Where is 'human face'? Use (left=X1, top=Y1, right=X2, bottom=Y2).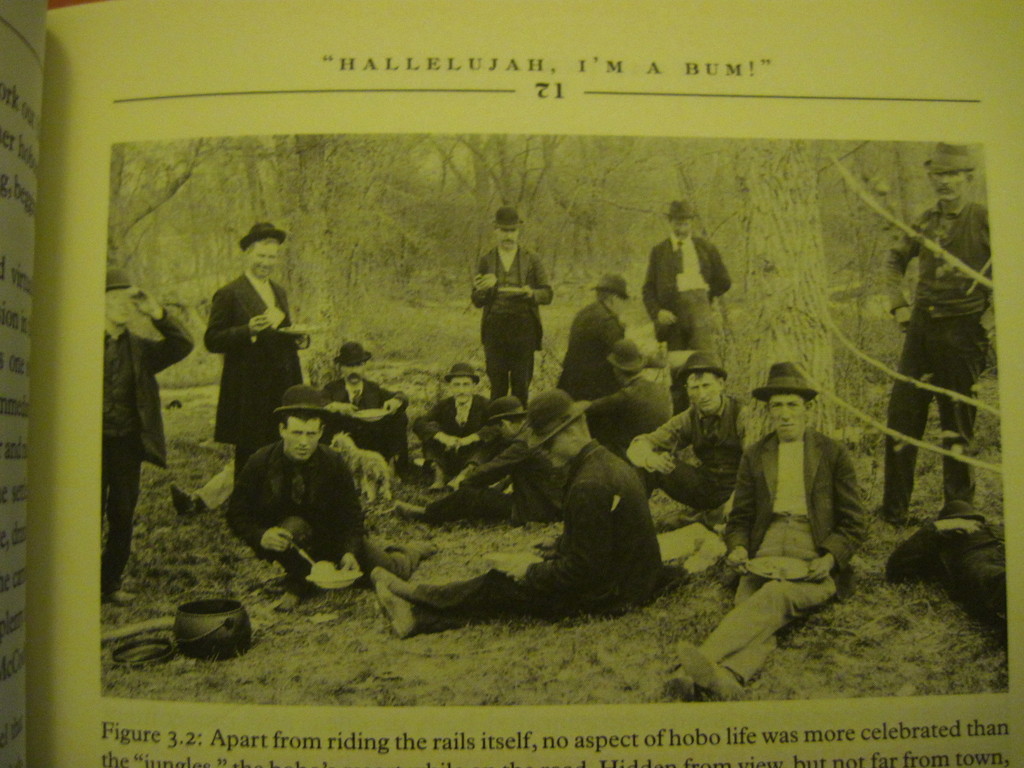
(left=543, top=431, right=573, bottom=465).
